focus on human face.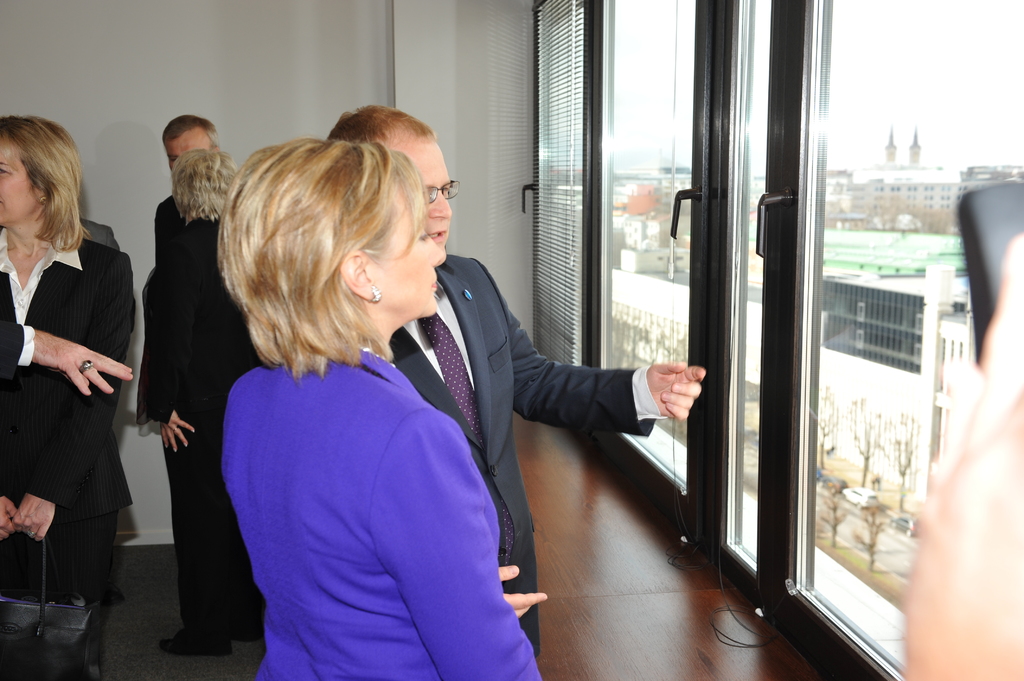
Focused at (x1=391, y1=138, x2=458, y2=264).
